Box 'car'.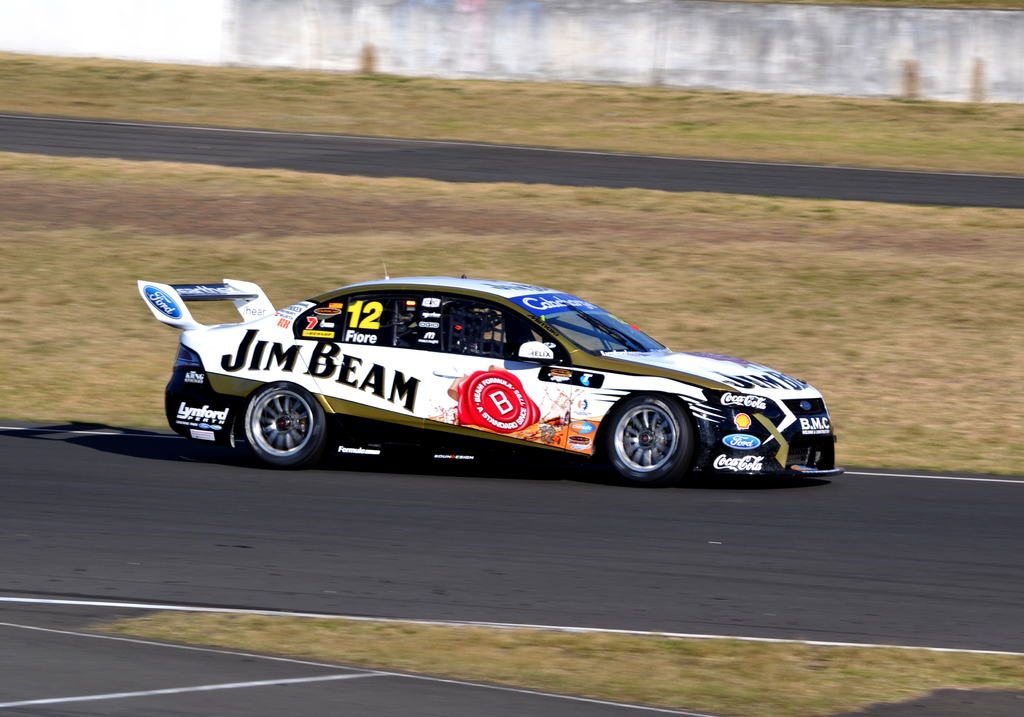
[x1=135, y1=274, x2=844, y2=487].
